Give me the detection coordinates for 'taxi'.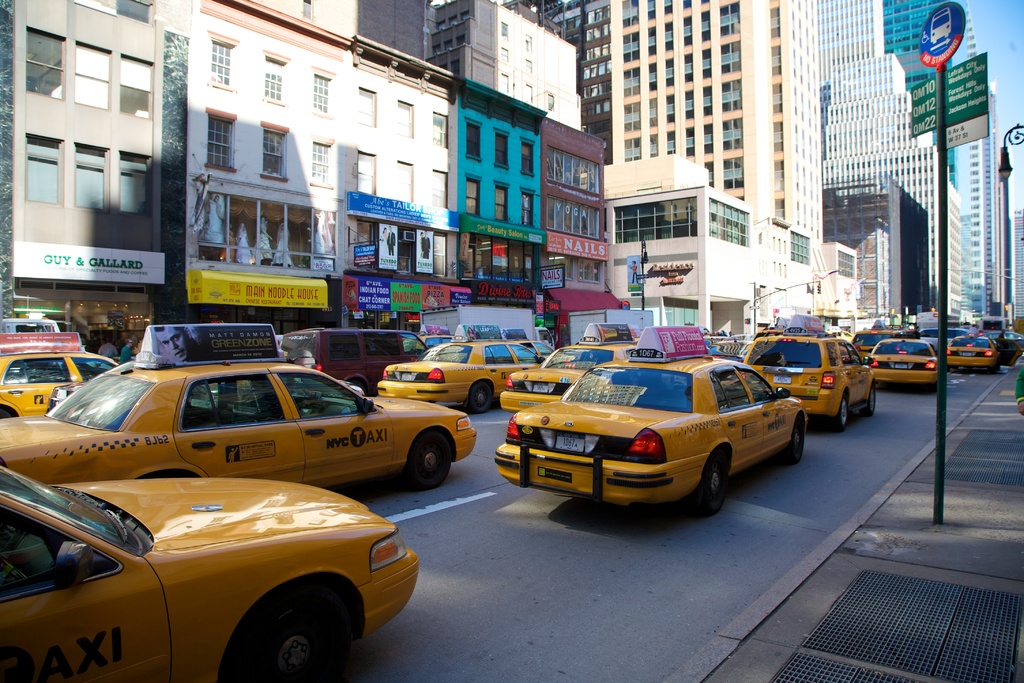
Rect(490, 324, 806, 514).
